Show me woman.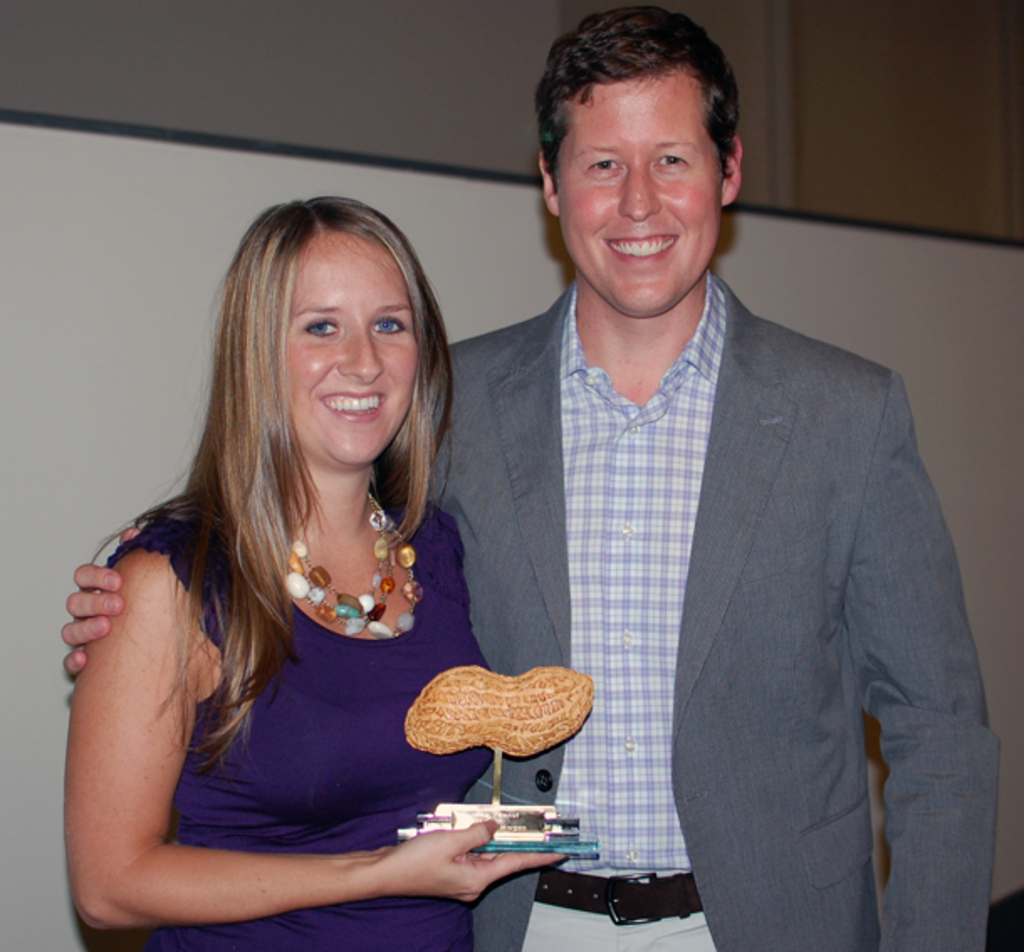
woman is here: (x1=79, y1=196, x2=567, y2=950).
